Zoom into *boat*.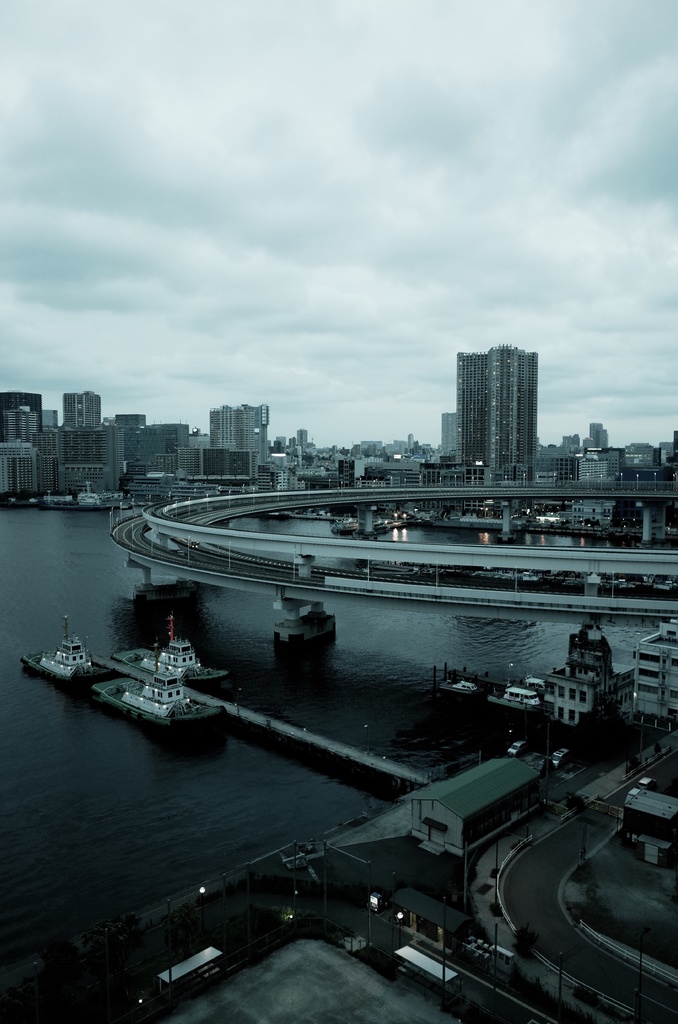
Zoom target: pyautogui.locateOnScreen(377, 520, 387, 531).
